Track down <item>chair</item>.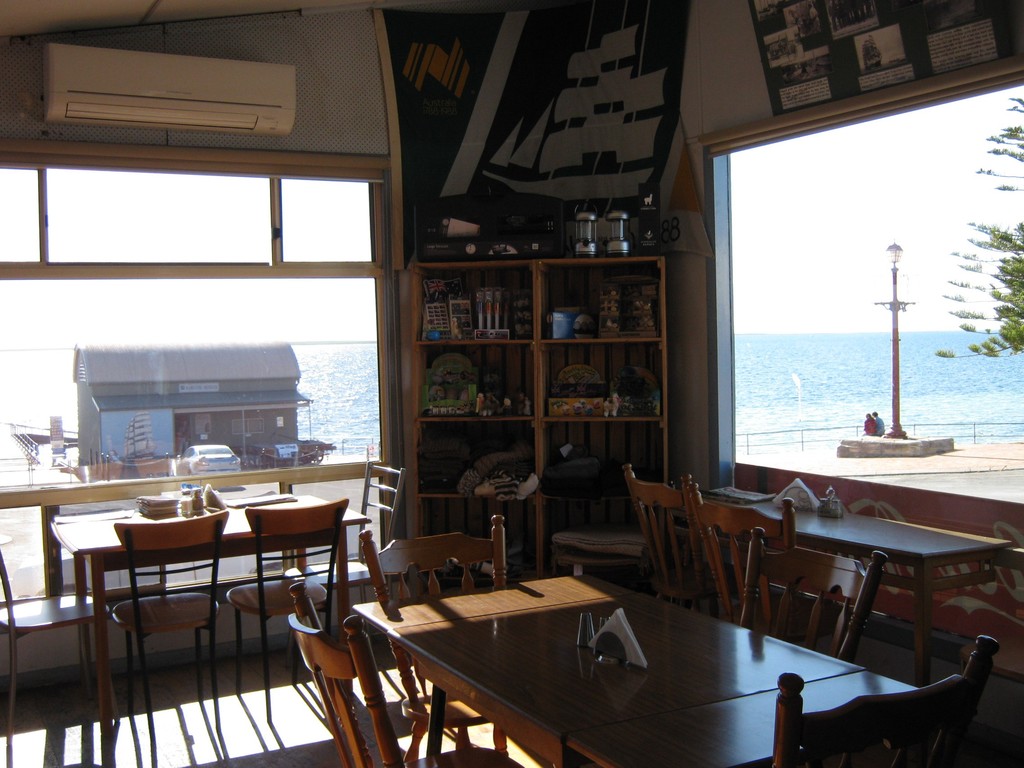
Tracked to BBox(620, 460, 747, 621).
